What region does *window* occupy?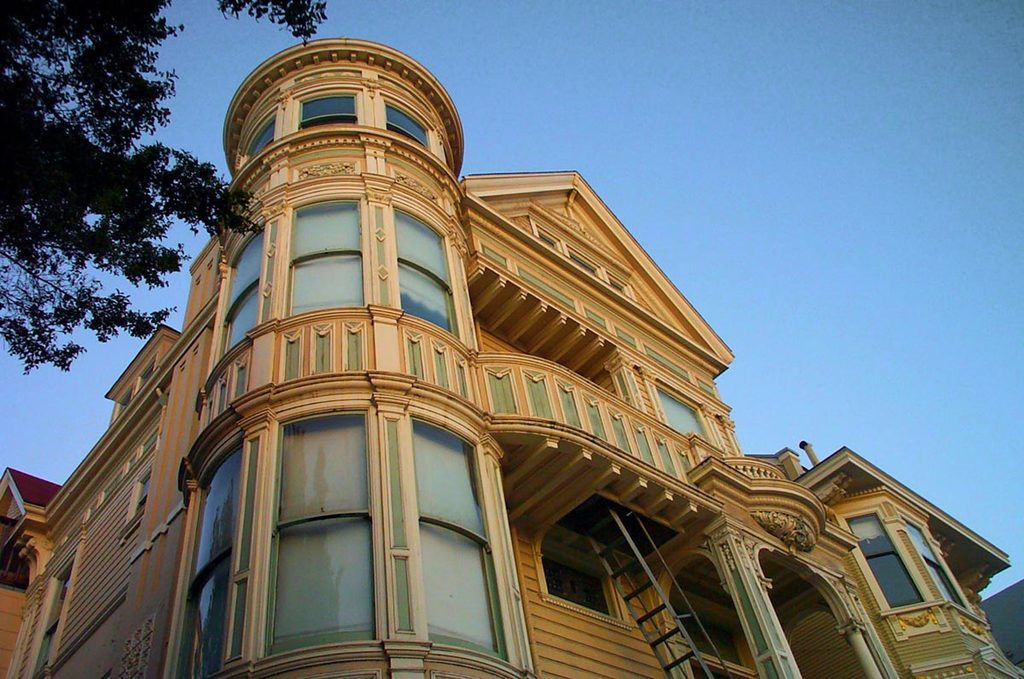
rect(900, 518, 970, 612).
